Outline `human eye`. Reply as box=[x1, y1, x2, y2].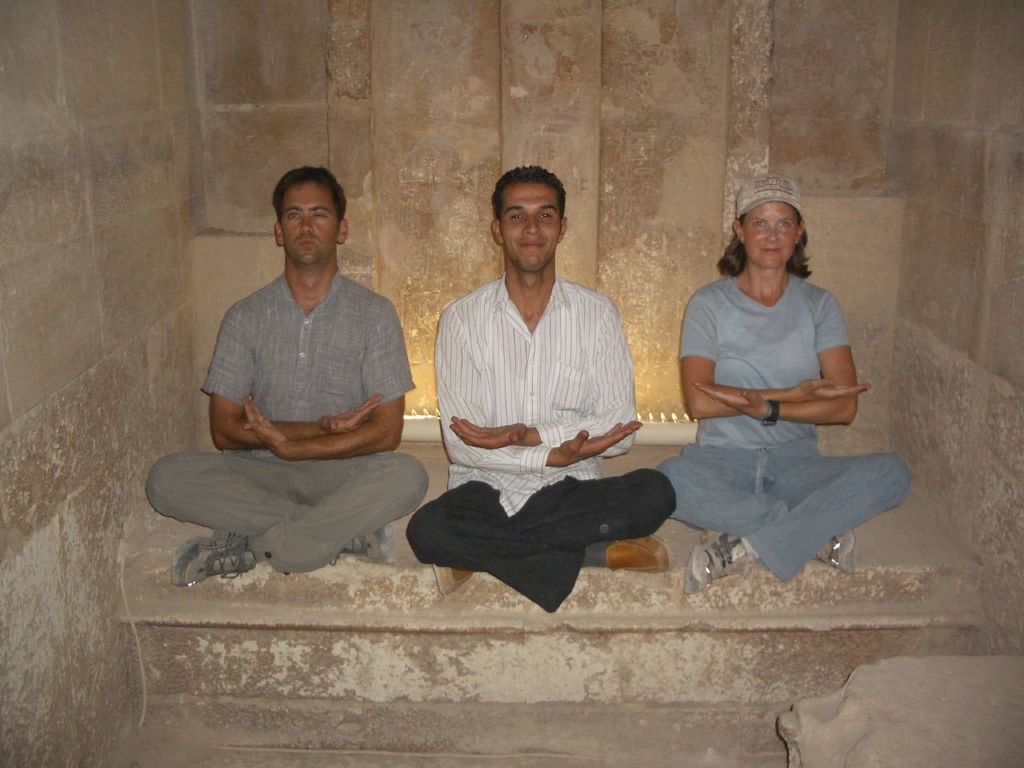
box=[538, 212, 556, 222].
